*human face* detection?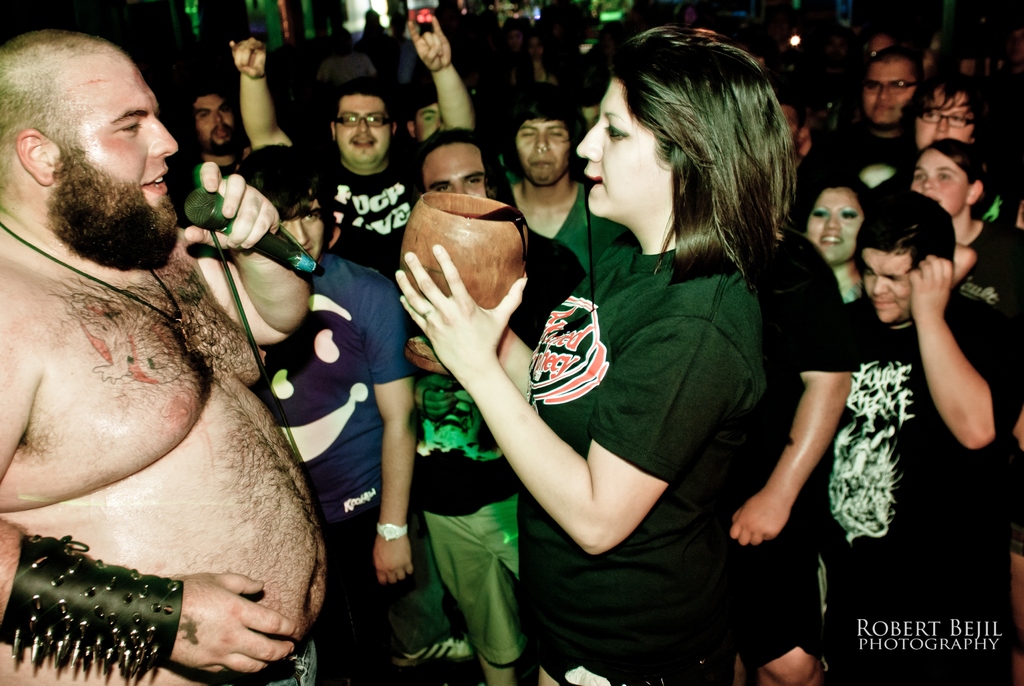
box(412, 95, 442, 145)
